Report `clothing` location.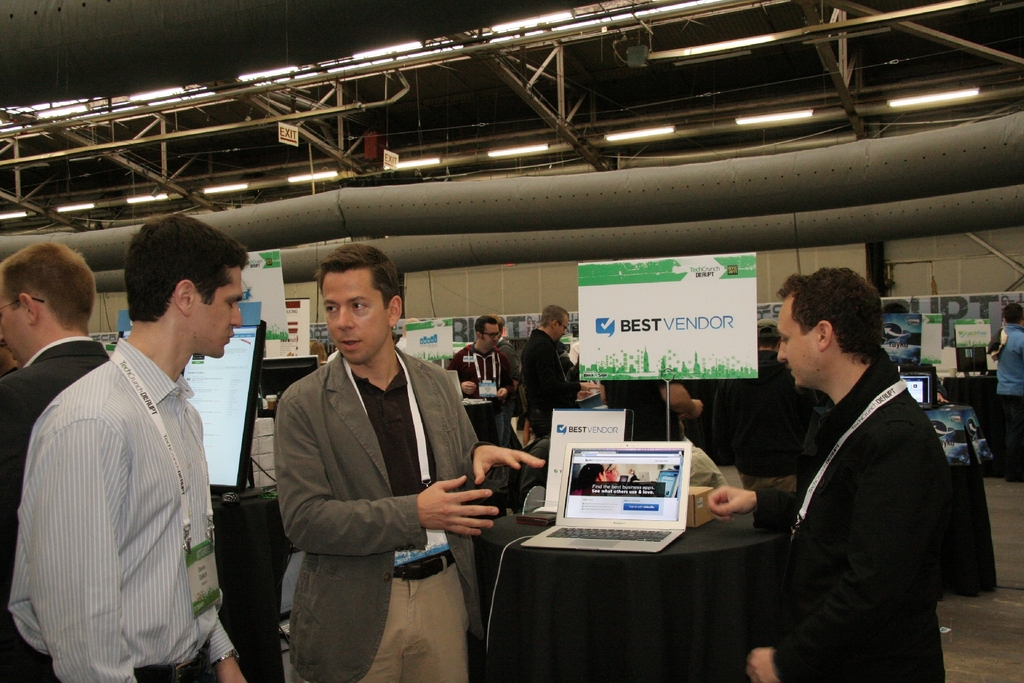
Report: Rect(989, 325, 1023, 483).
